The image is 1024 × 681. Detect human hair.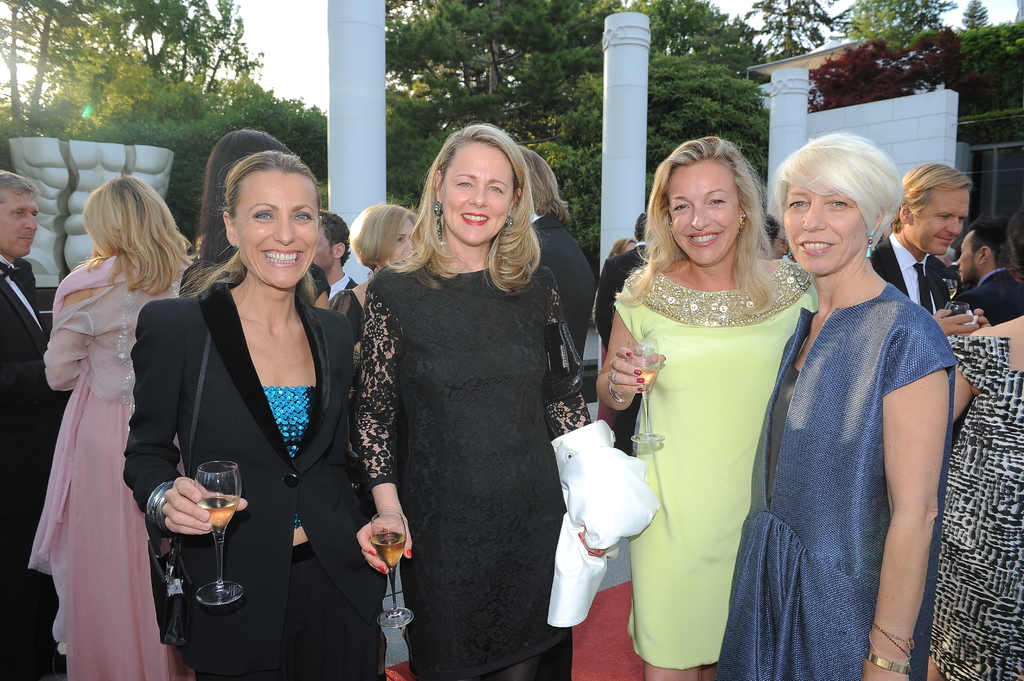
Detection: 966,213,1009,272.
